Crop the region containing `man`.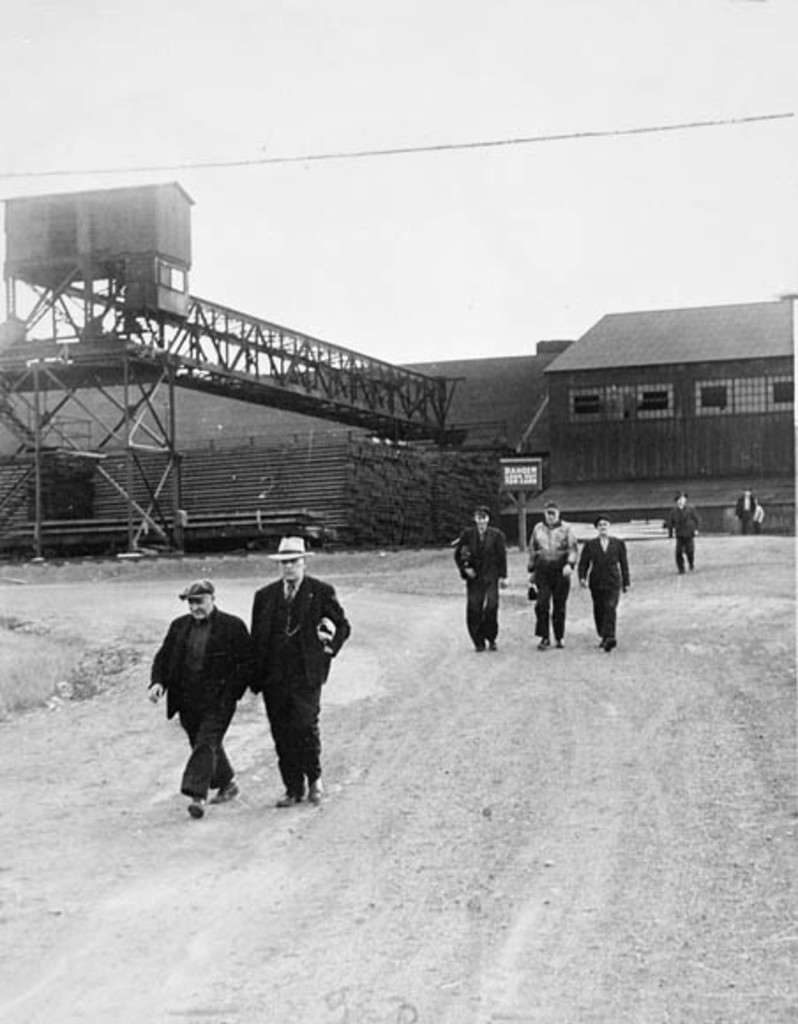
Crop region: <region>738, 484, 756, 530</region>.
